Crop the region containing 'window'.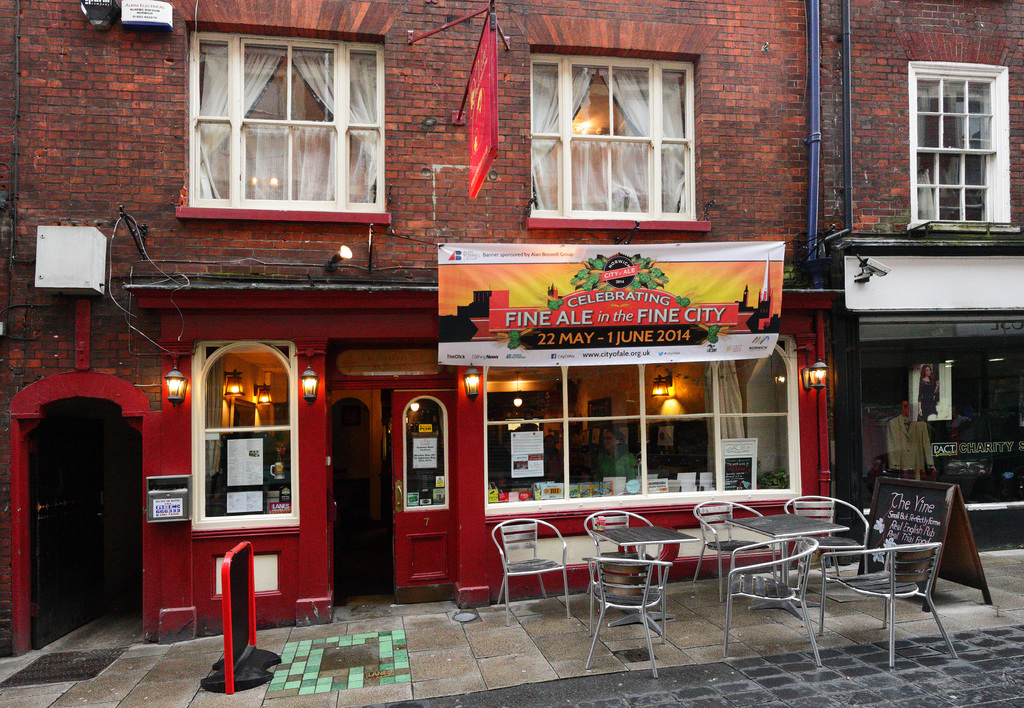
Crop region: detection(405, 390, 455, 510).
